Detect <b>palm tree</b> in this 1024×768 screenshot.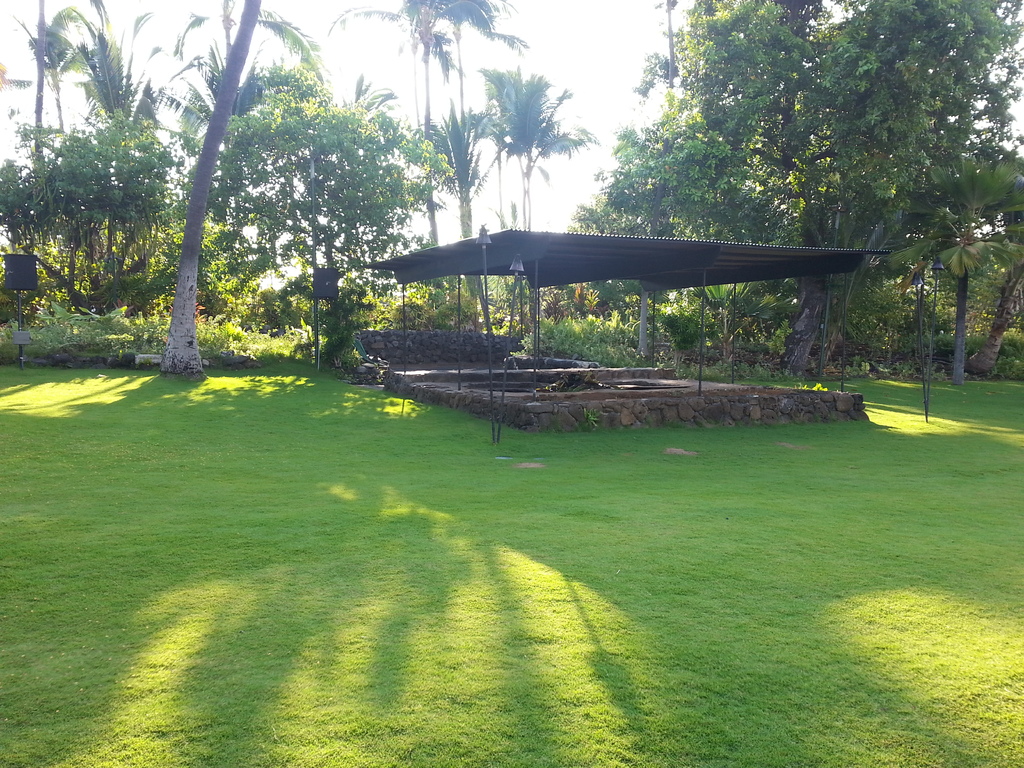
Detection: l=158, t=0, r=268, b=384.
